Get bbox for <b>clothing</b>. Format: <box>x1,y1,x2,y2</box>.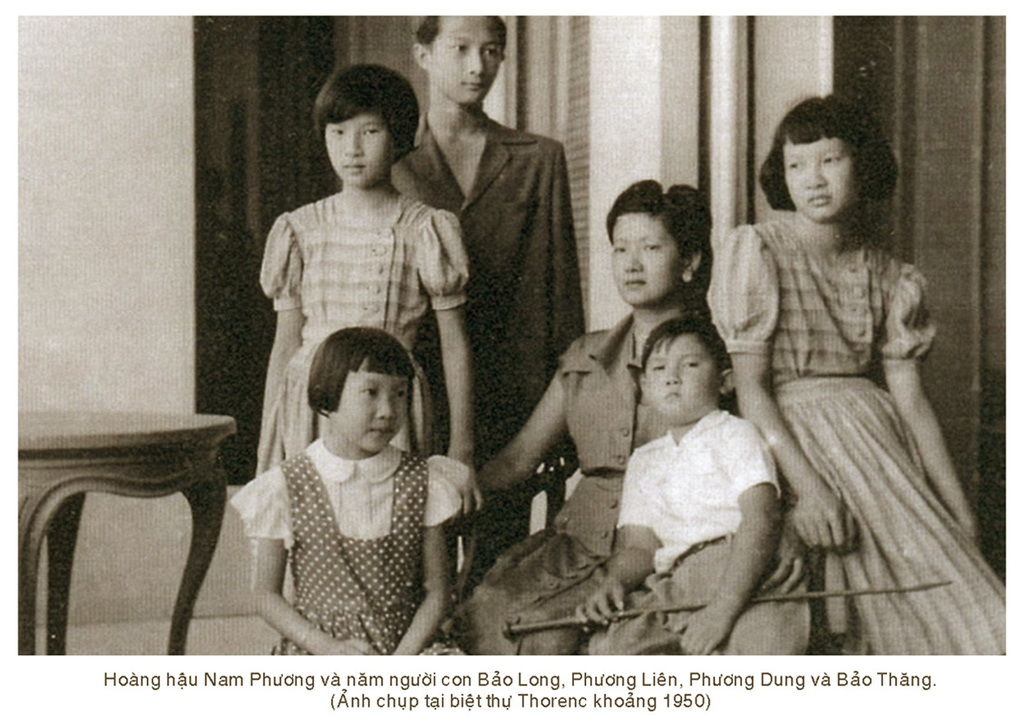
<box>709,150,968,629</box>.
